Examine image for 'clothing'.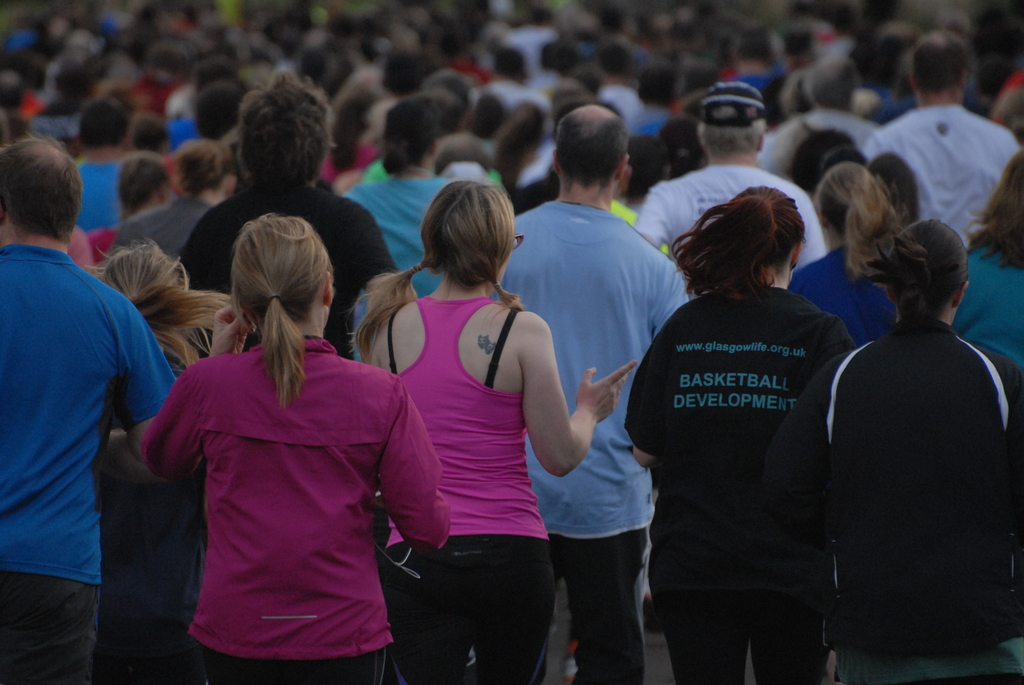
Examination result: [left=339, top=164, right=452, bottom=295].
